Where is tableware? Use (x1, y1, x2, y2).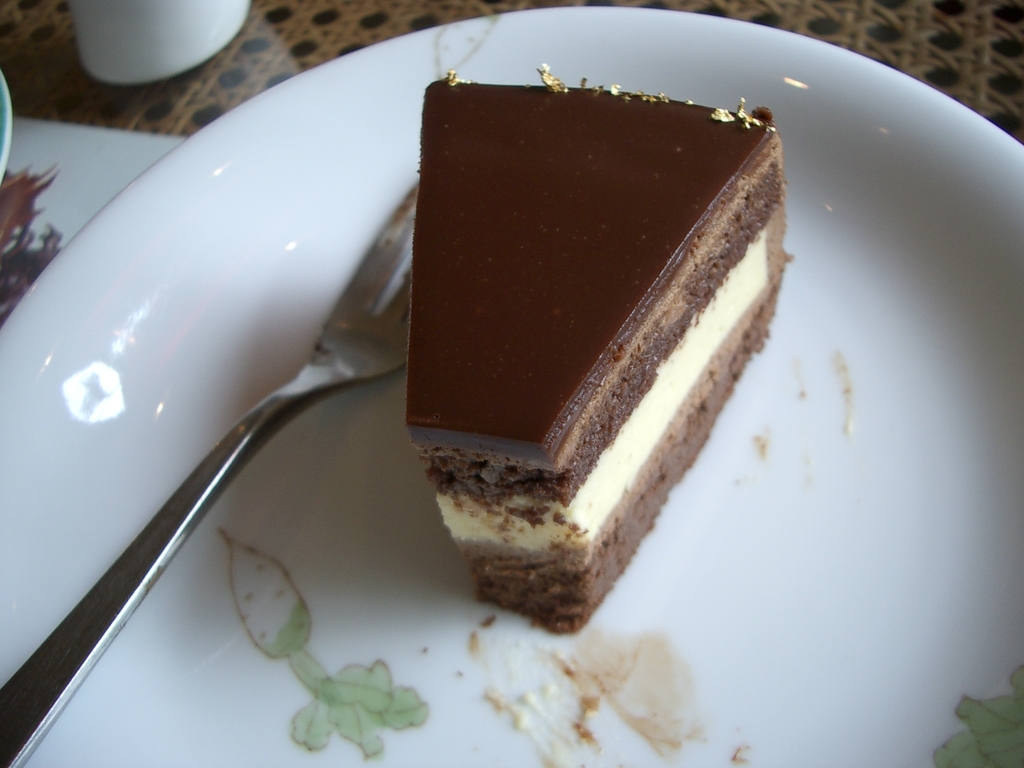
(74, 0, 249, 86).
